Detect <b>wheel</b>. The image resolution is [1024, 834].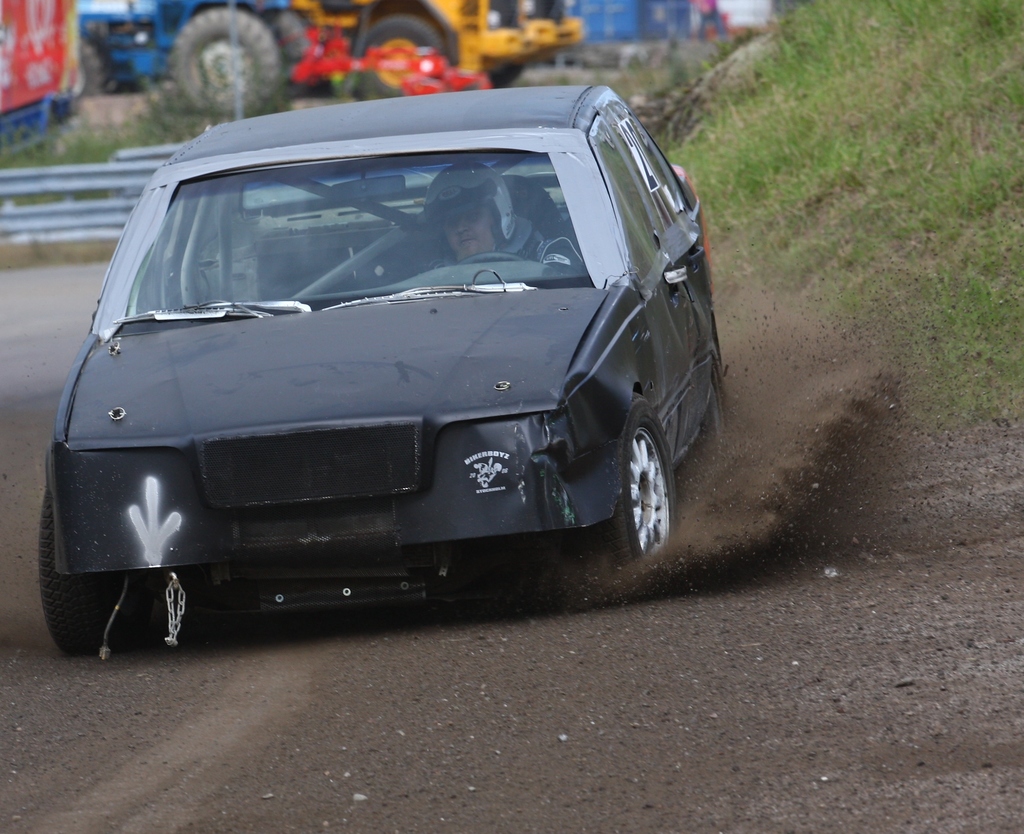
BBox(168, 3, 300, 112).
